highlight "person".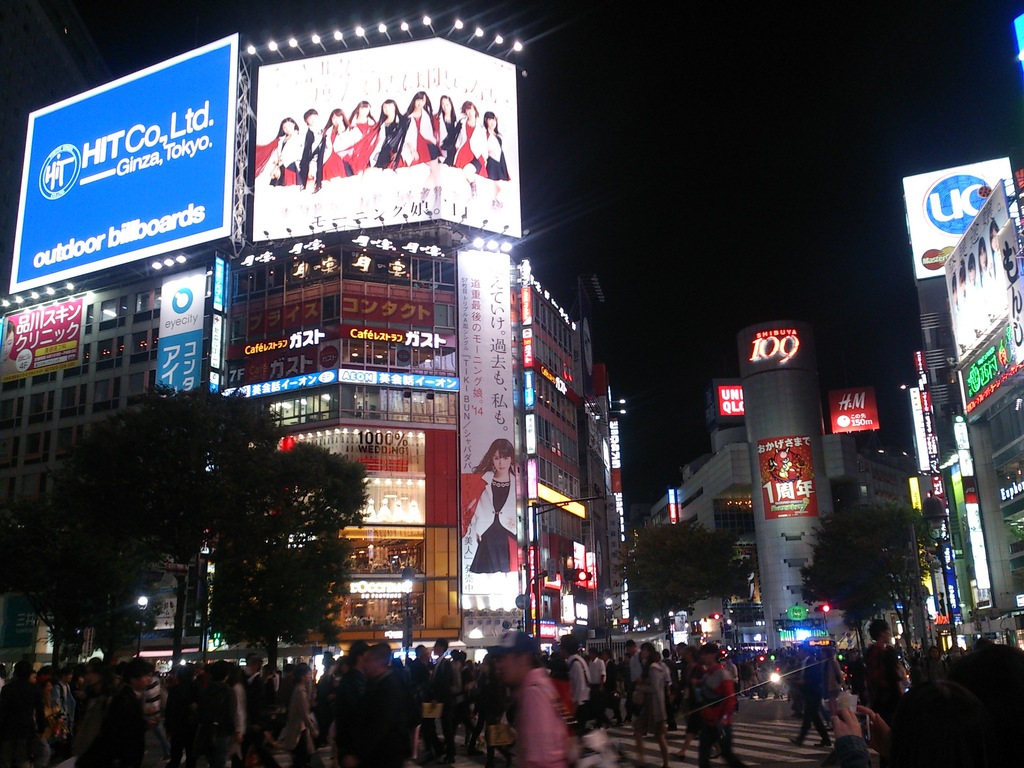
Highlighted region: <box>207,669,246,767</box>.
